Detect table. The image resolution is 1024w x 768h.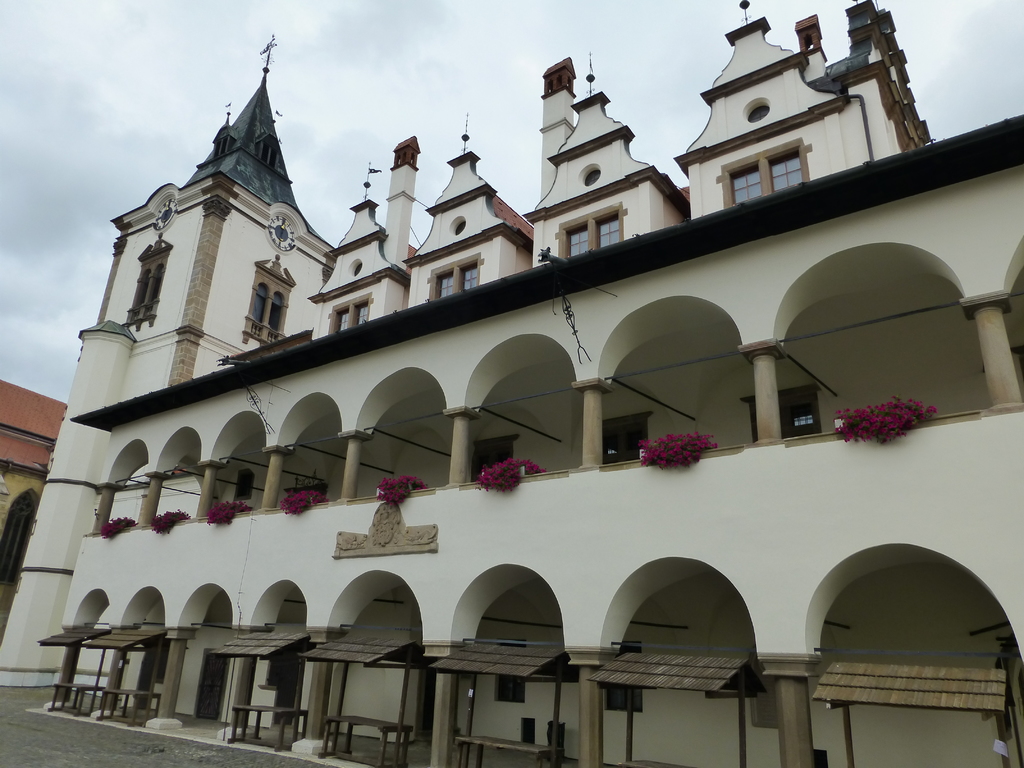
<box>52,680,102,719</box>.
